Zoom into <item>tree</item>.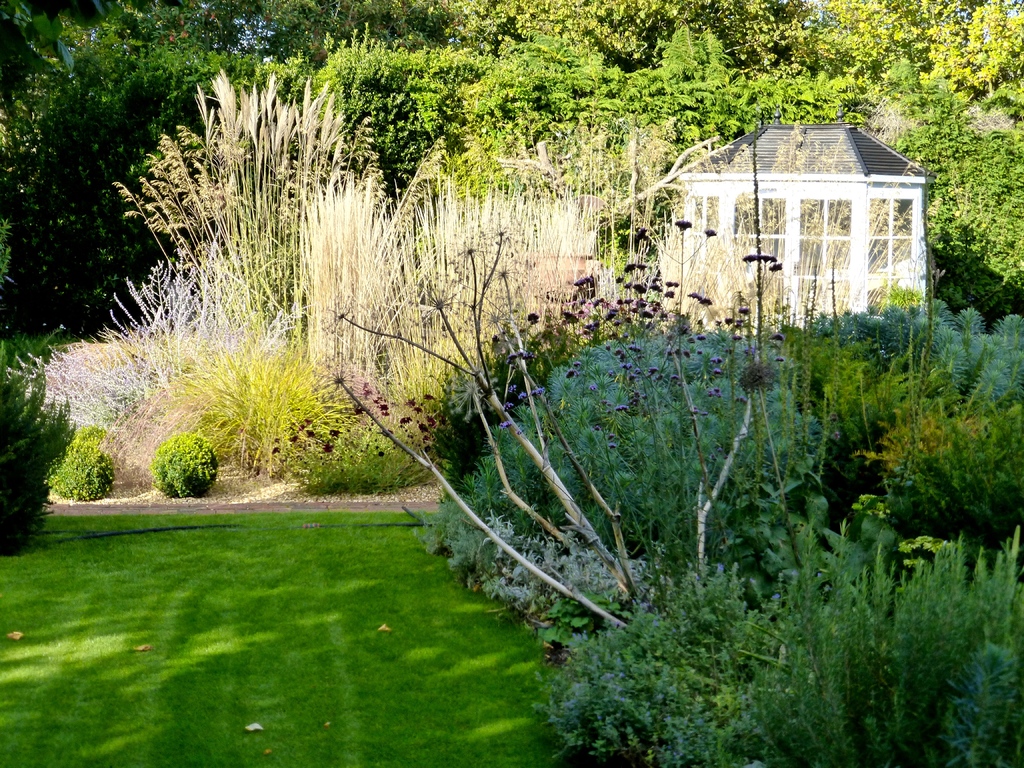
Zoom target: {"x1": 0, "y1": 0, "x2": 246, "y2": 324}.
